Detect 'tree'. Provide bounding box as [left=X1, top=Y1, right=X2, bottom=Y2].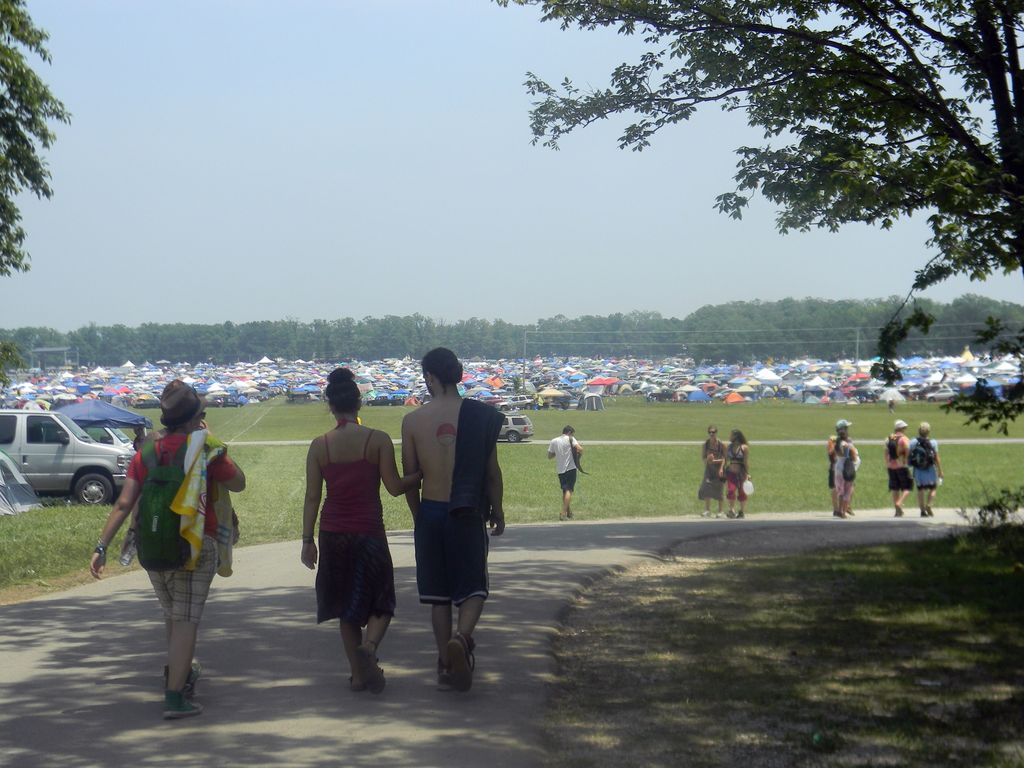
[left=0, top=12, right=83, bottom=280].
